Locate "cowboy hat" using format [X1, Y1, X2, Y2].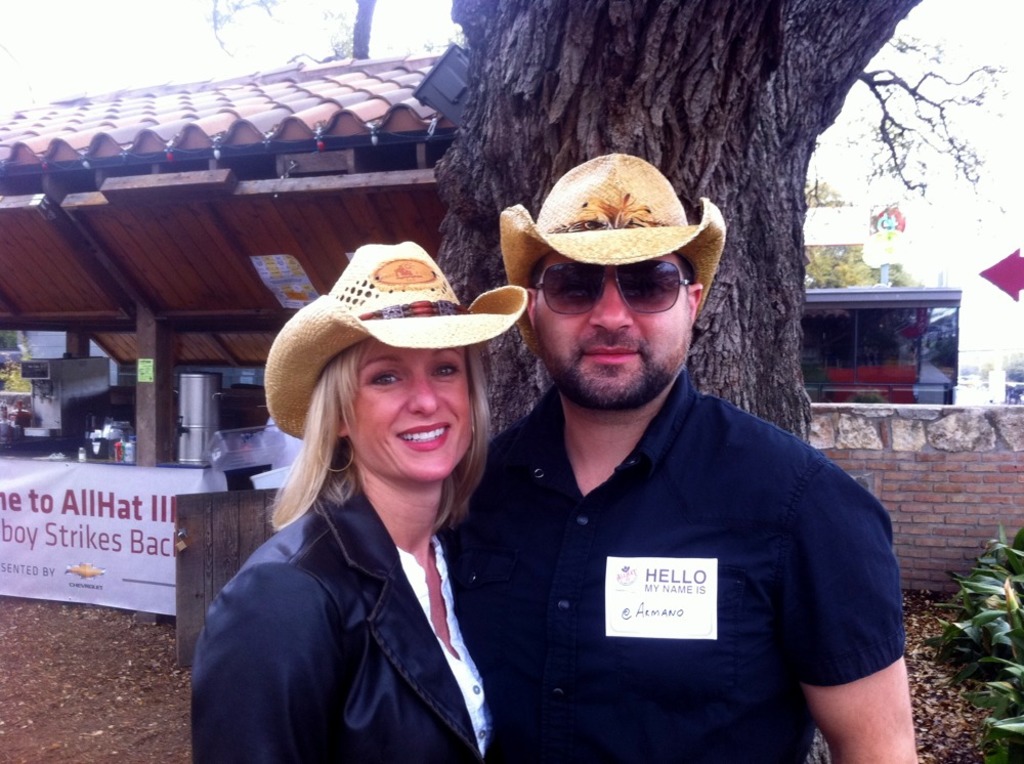
[255, 245, 524, 440].
